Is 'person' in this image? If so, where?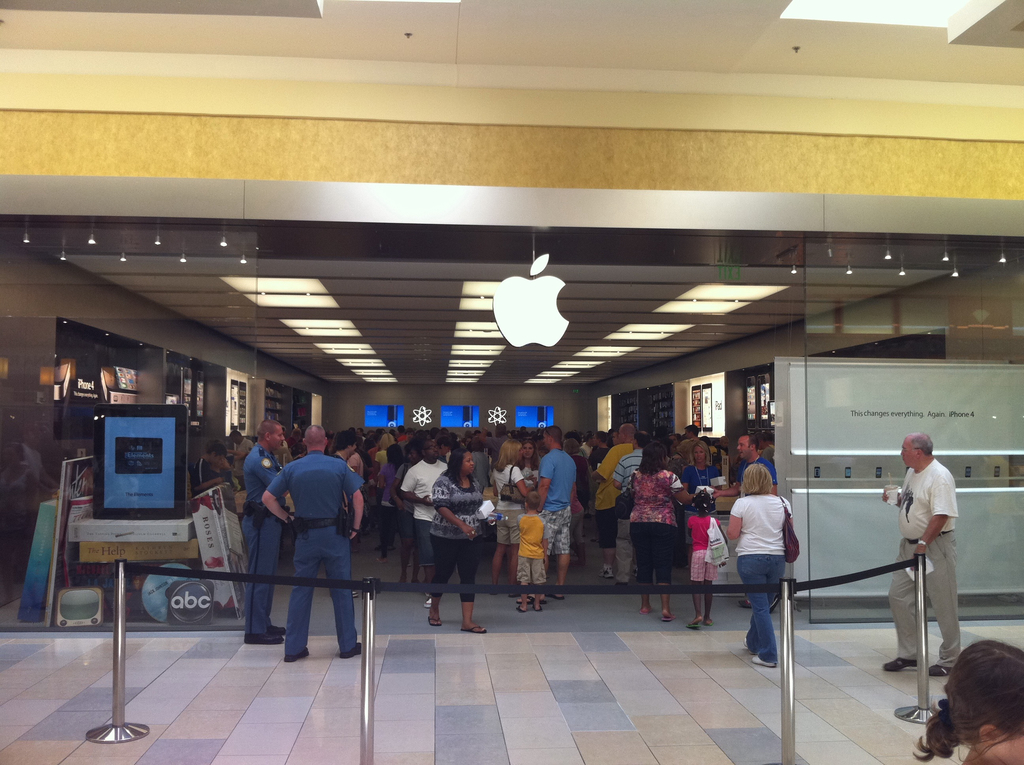
Yes, at locate(874, 427, 968, 677).
